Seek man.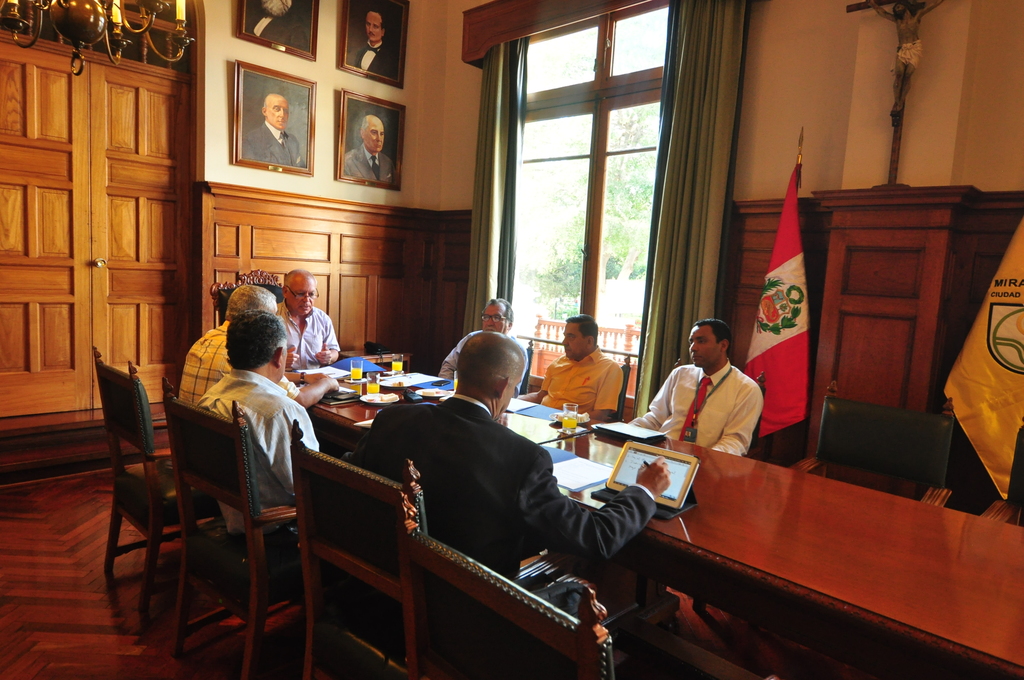
x1=430, y1=299, x2=531, y2=396.
